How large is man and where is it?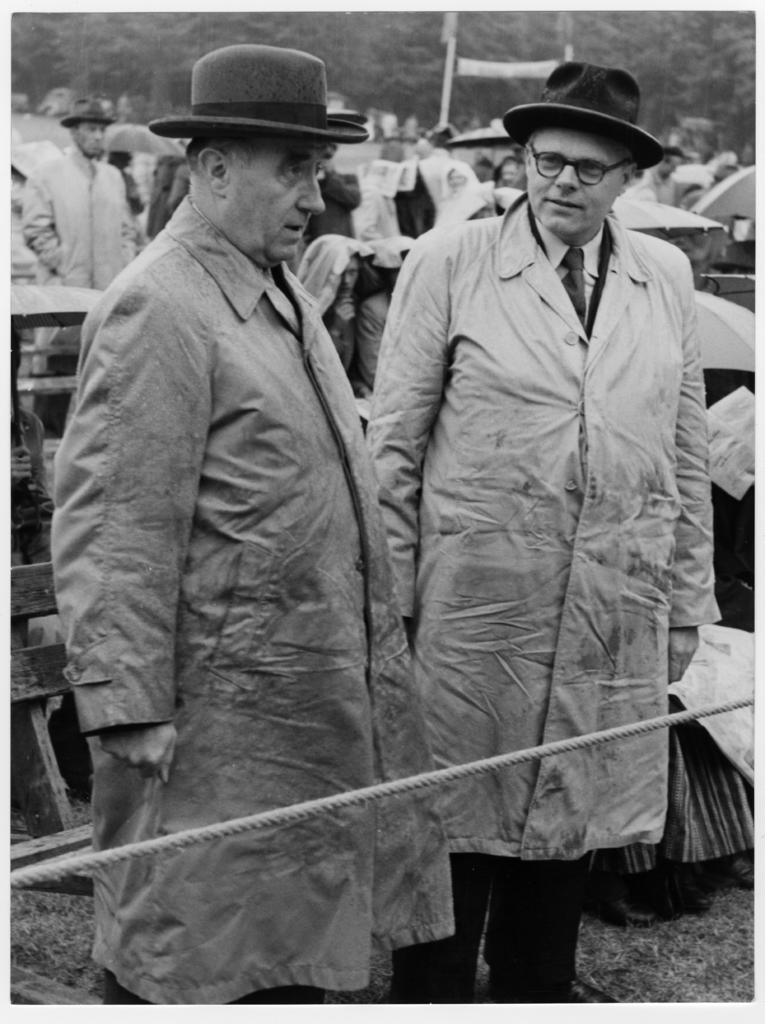
Bounding box: l=401, t=124, r=478, b=253.
